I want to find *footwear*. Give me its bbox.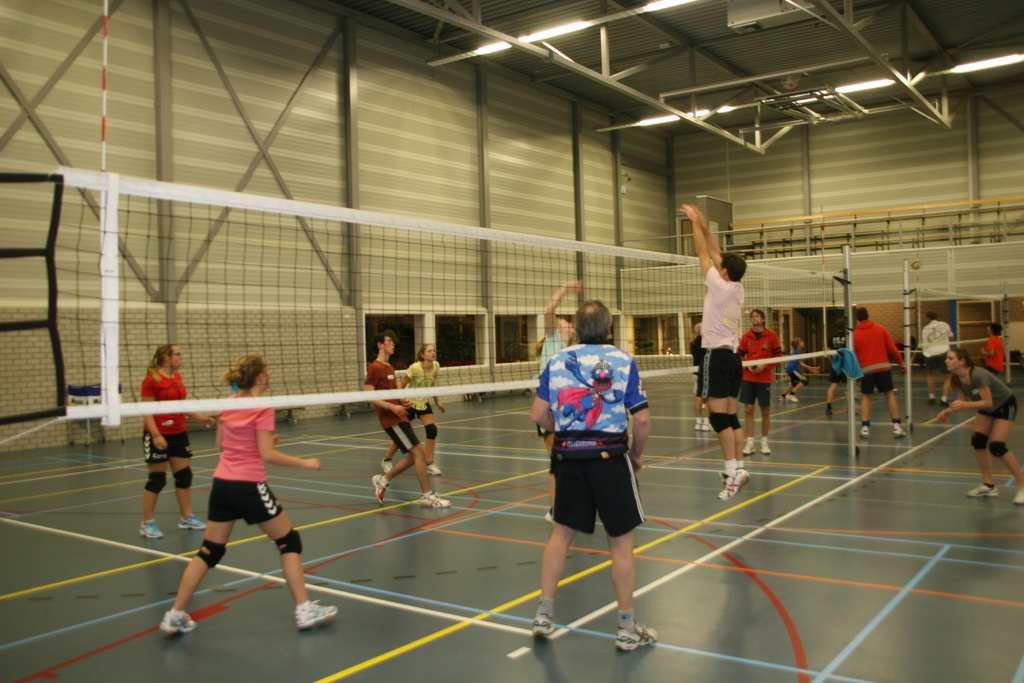
box=[378, 456, 394, 473].
